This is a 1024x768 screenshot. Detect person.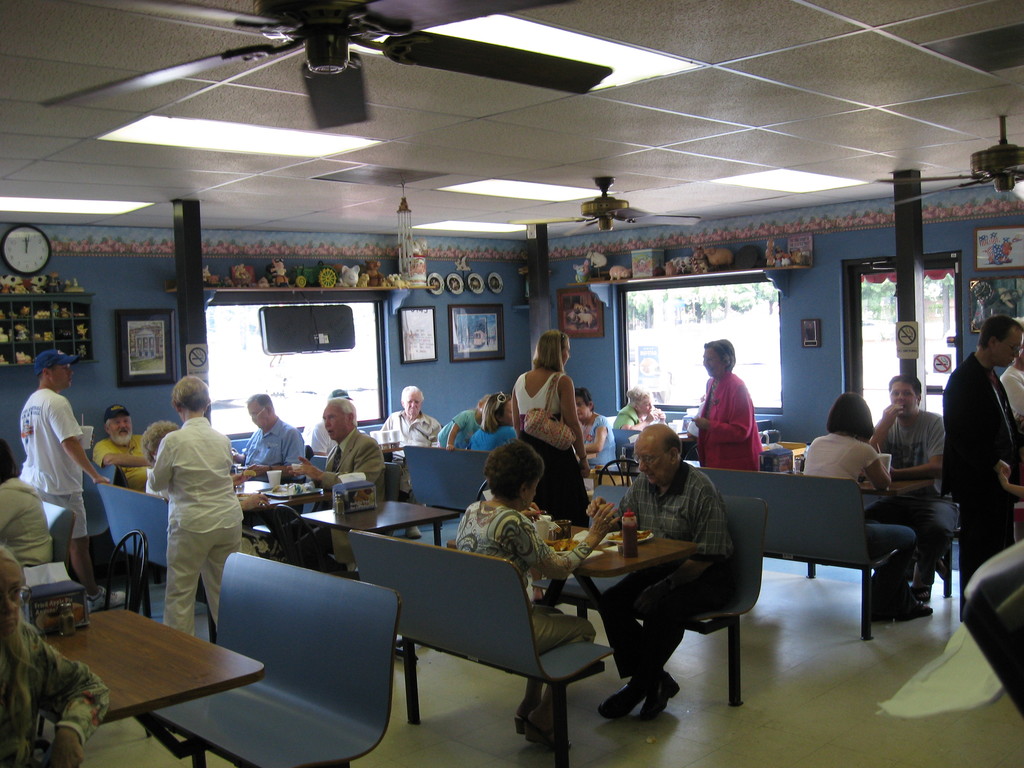
(377, 389, 439, 444).
